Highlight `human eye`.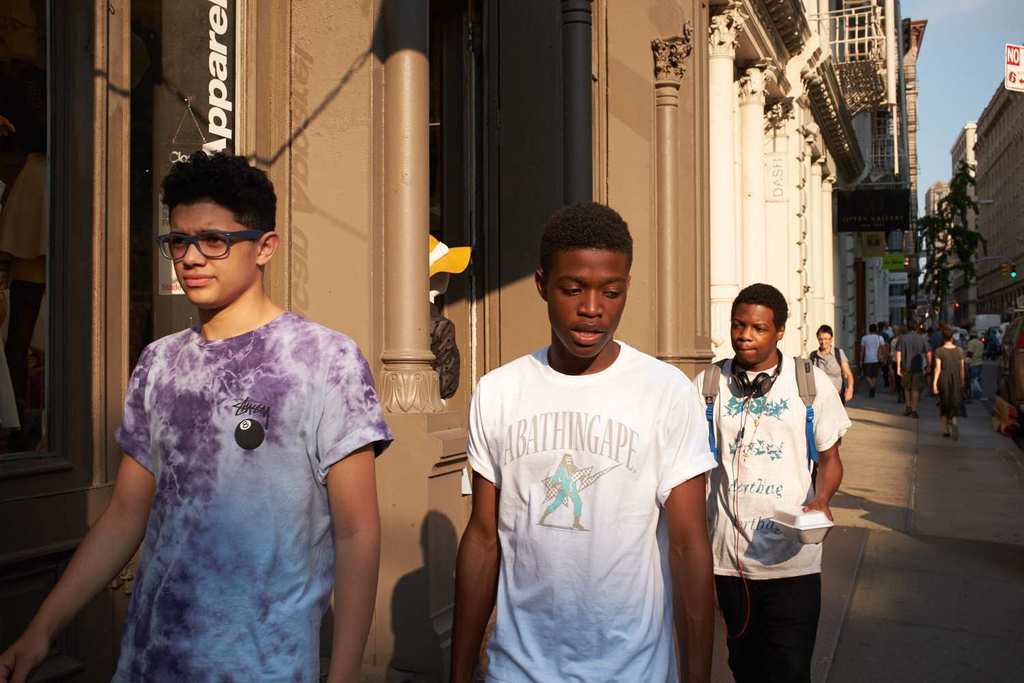
Highlighted region: (left=754, top=325, right=769, bottom=332).
